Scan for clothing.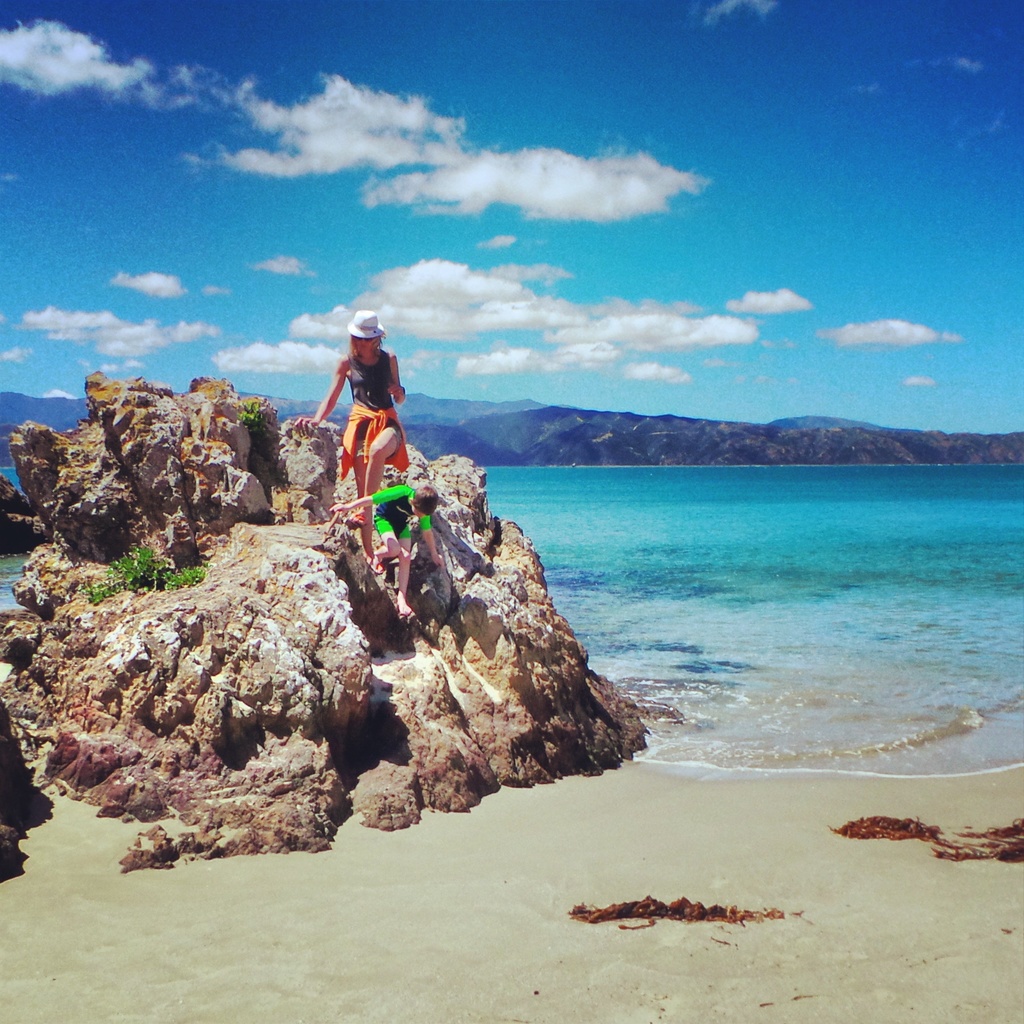
Scan result: <region>343, 354, 410, 481</region>.
